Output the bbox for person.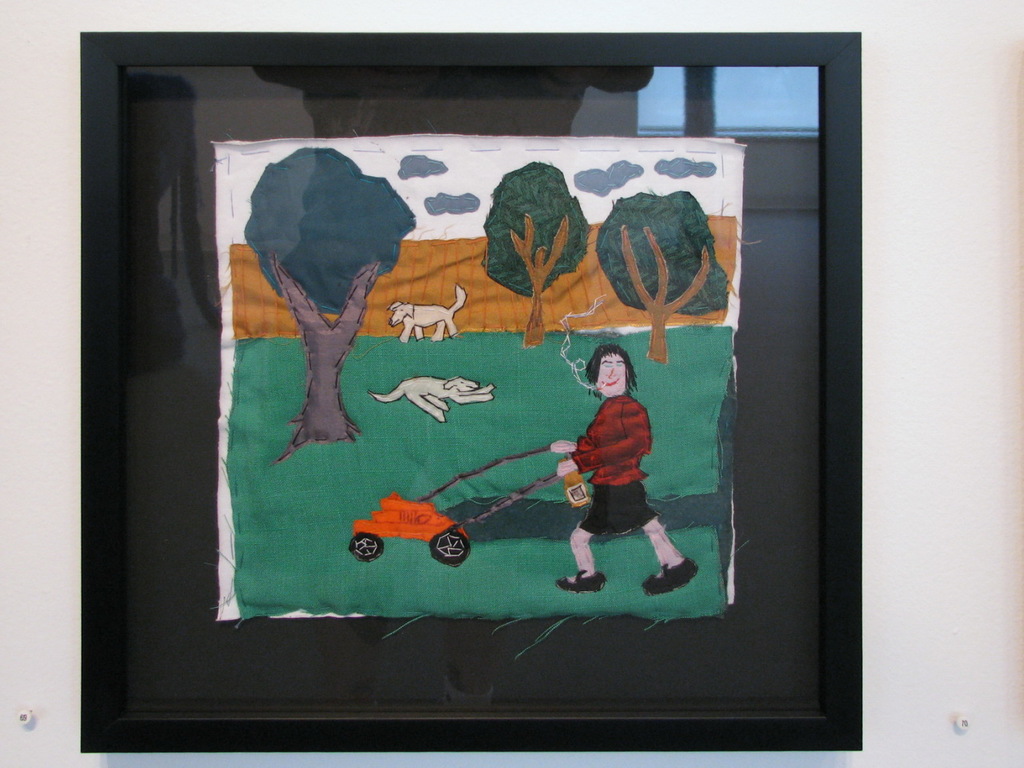
pyautogui.locateOnScreen(562, 330, 667, 613).
